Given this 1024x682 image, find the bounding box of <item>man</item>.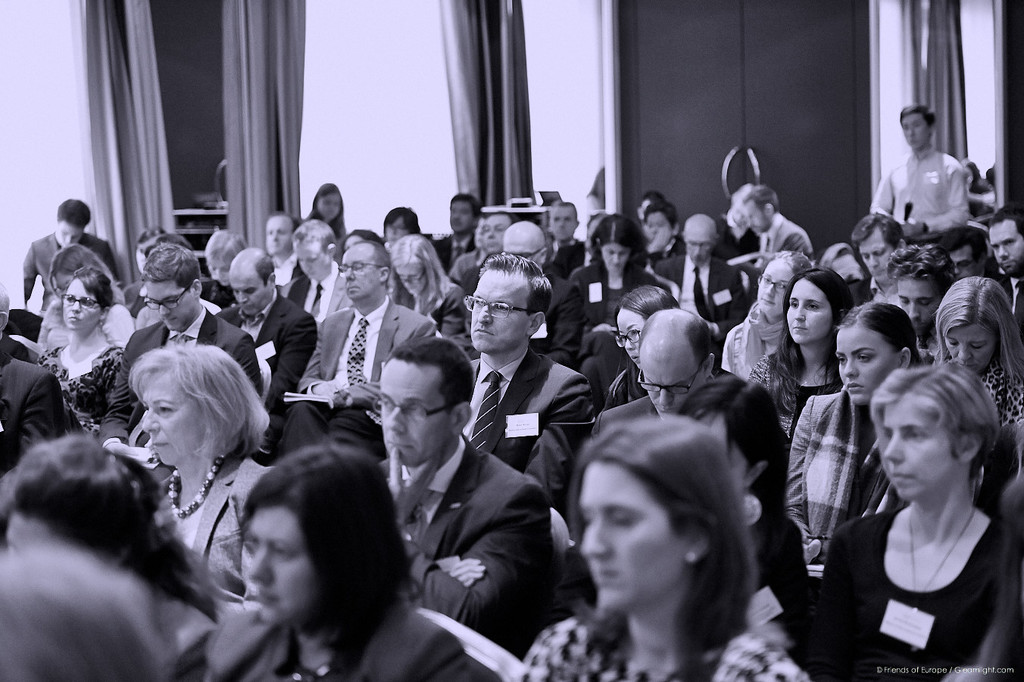
(261, 211, 295, 286).
